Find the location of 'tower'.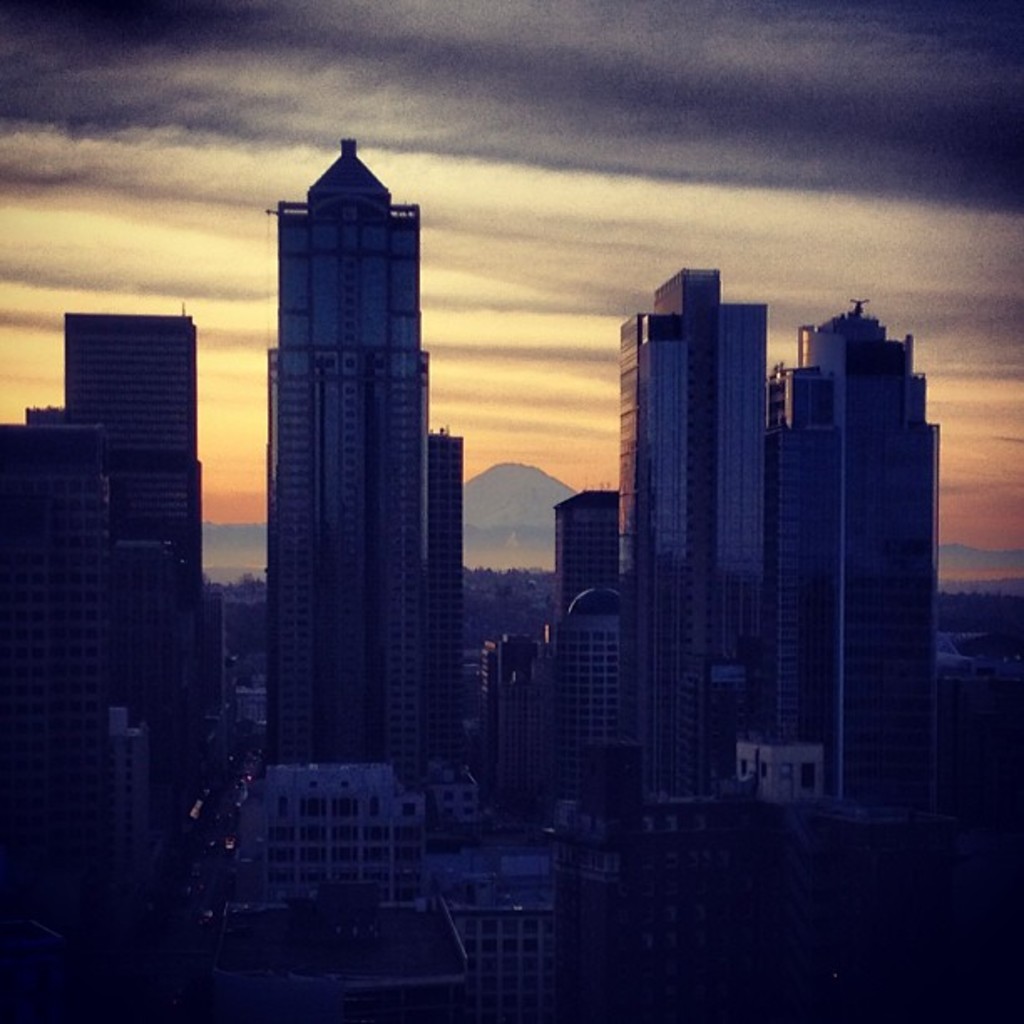
Location: [left=606, top=263, right=771, bottom=847].
